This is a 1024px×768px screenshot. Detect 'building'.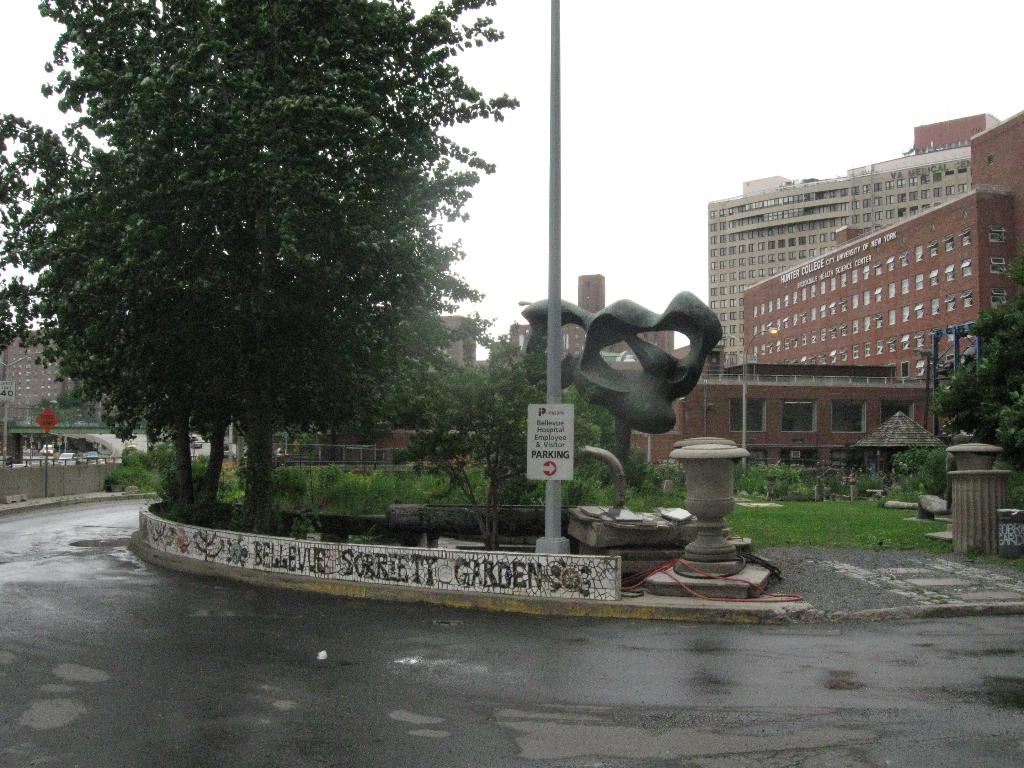
select_region(0, 327, 130, 471).
